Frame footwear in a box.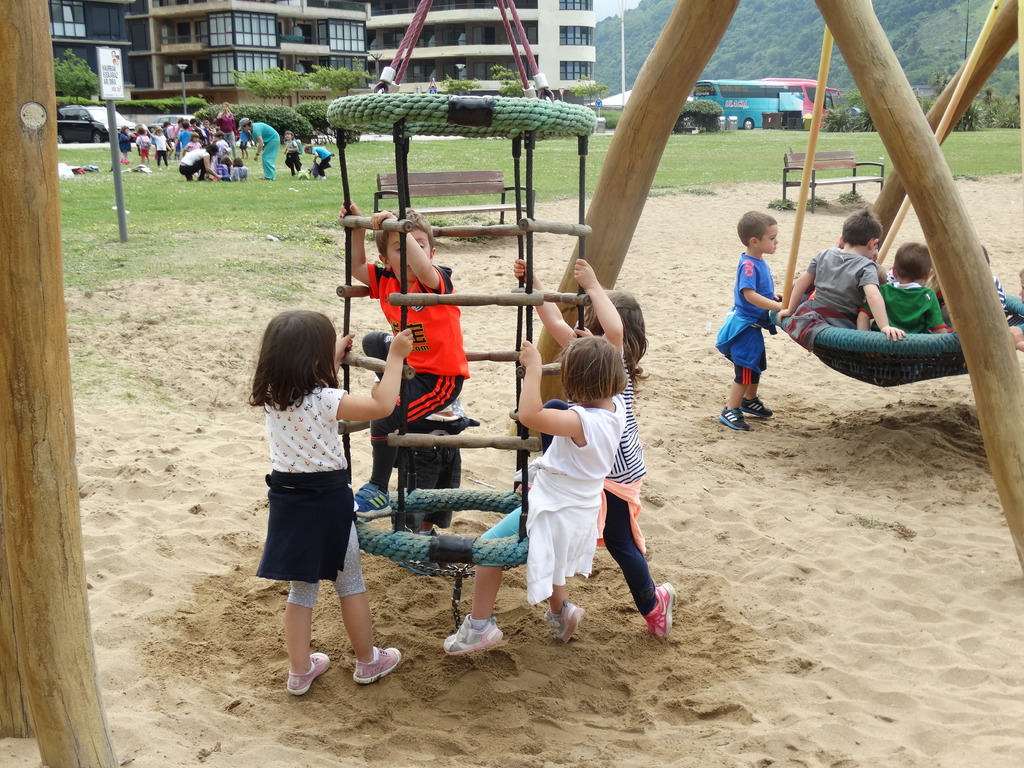
[left=717, top=407, right=746, bottom=433].
